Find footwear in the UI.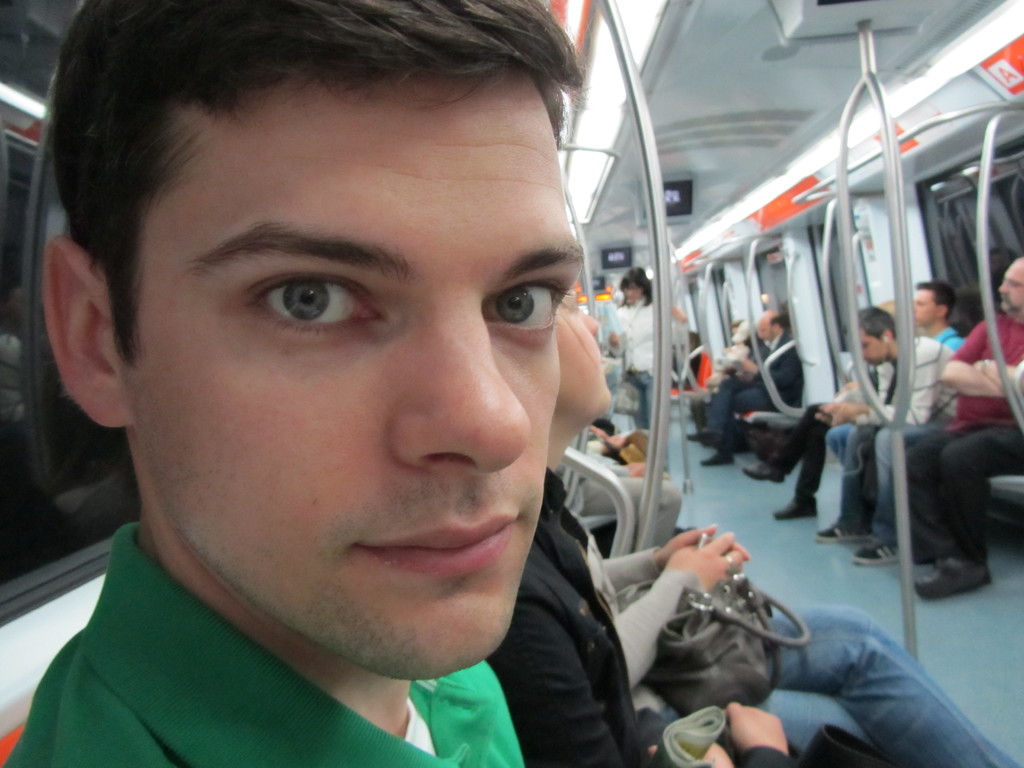
UI element at box=[914, 556, 986, 598].
